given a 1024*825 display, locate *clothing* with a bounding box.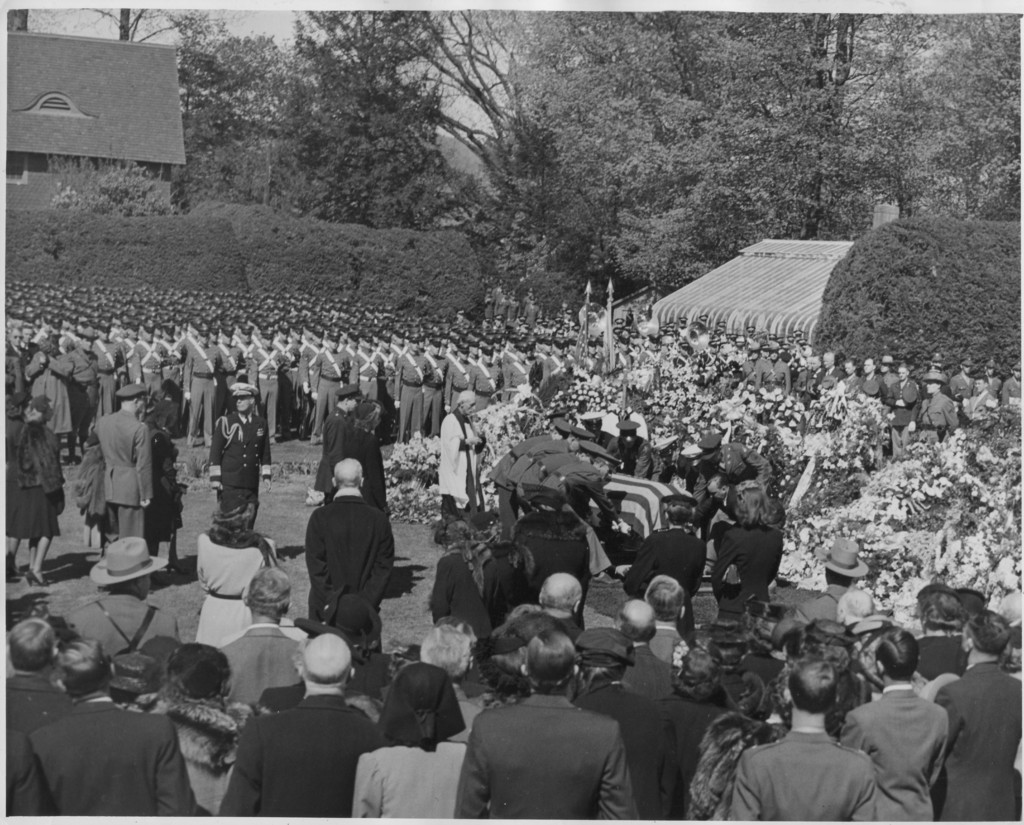
Located: BBox(719, 725, 872, 824).
